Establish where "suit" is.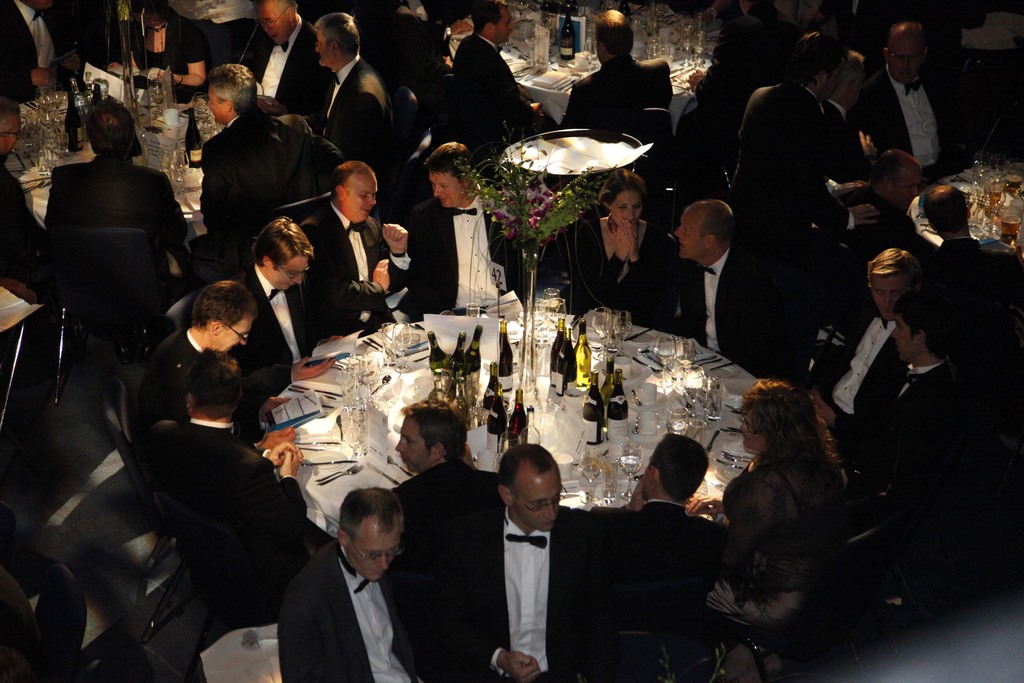
Established at (129, 332, 193, 451).
